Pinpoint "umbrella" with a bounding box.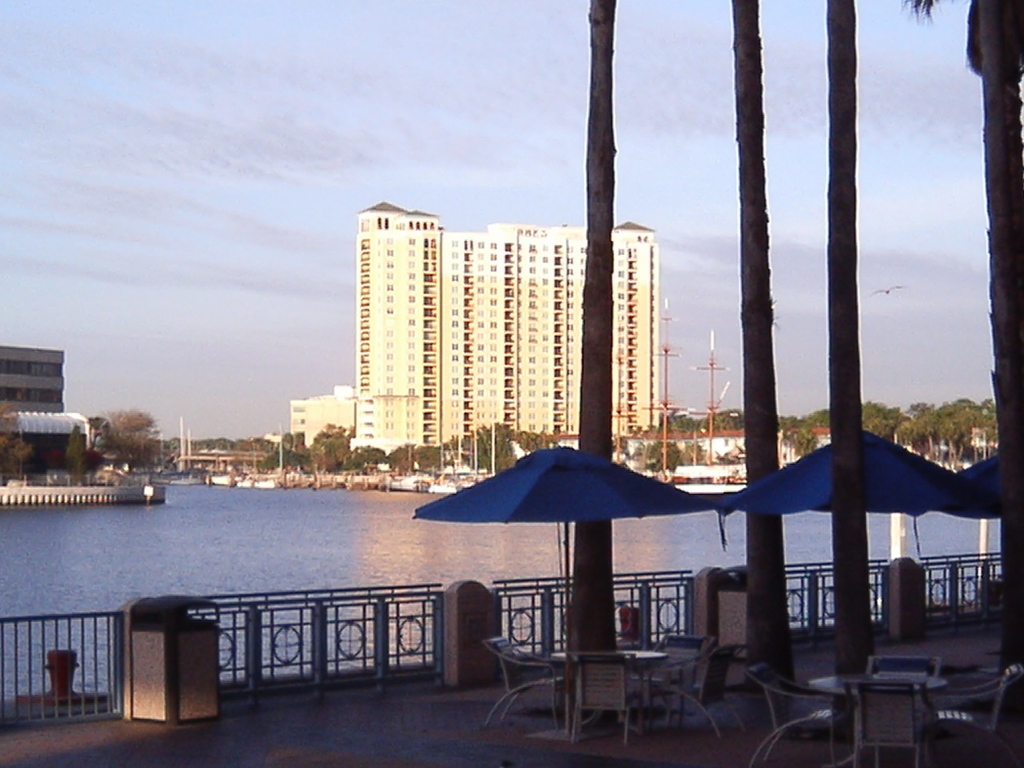
{"left": 722, "top": 430, "right": 960, "bottom": 654}.
